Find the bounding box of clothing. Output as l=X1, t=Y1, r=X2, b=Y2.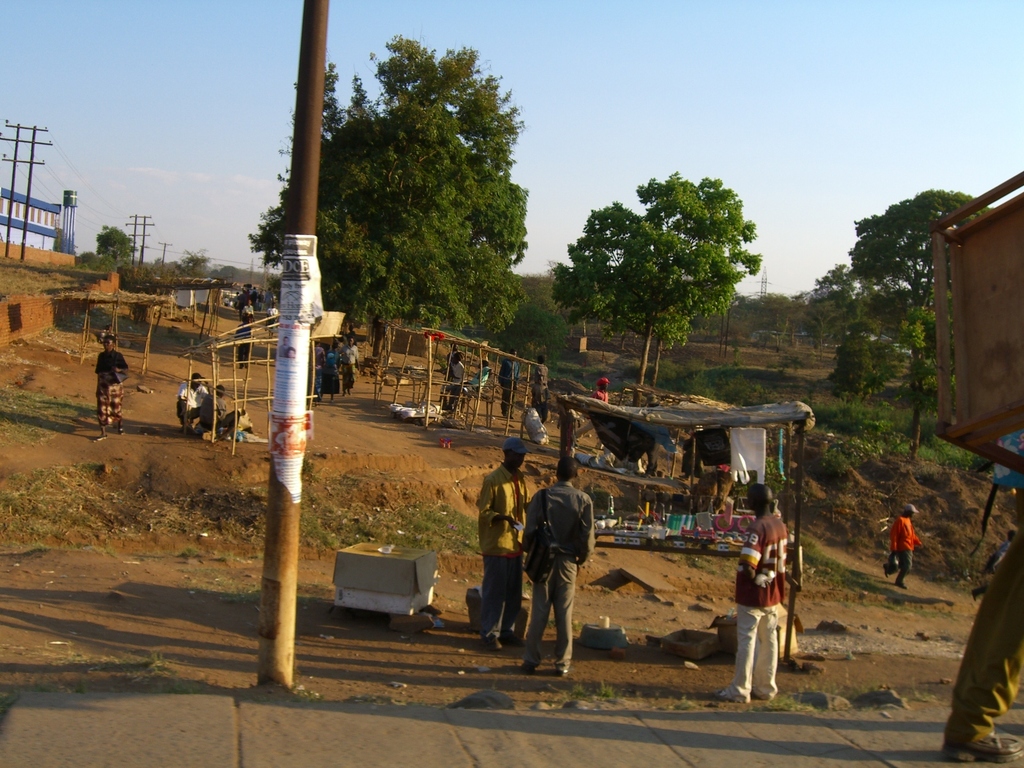
l=276, t=345, r=290, b=358.
